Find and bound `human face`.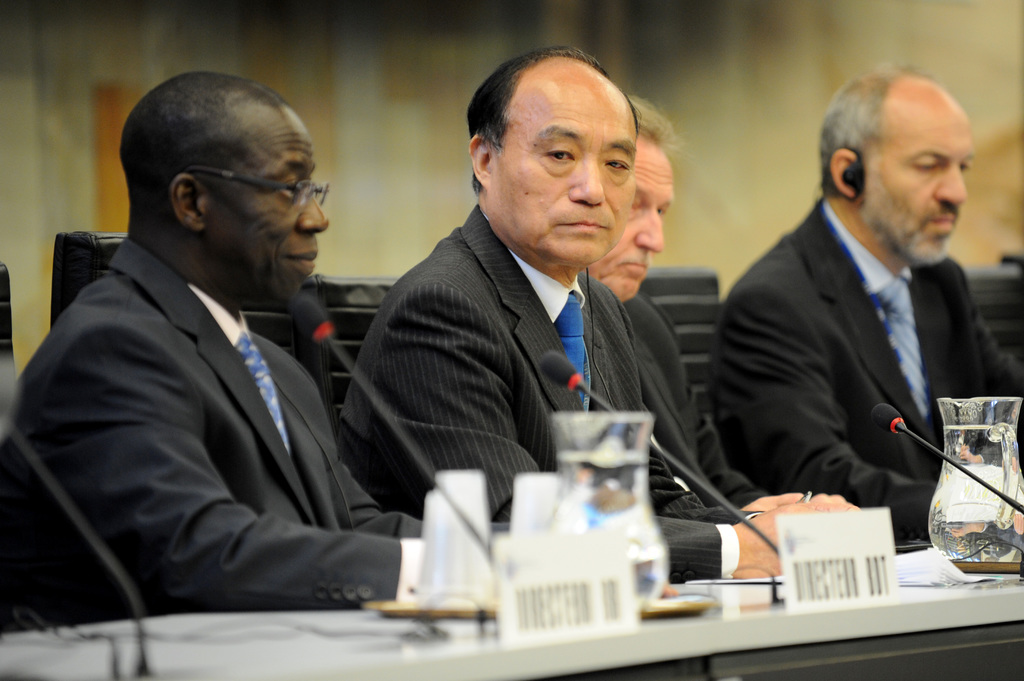
Bound: bbox(621, 141, 675, 303).
